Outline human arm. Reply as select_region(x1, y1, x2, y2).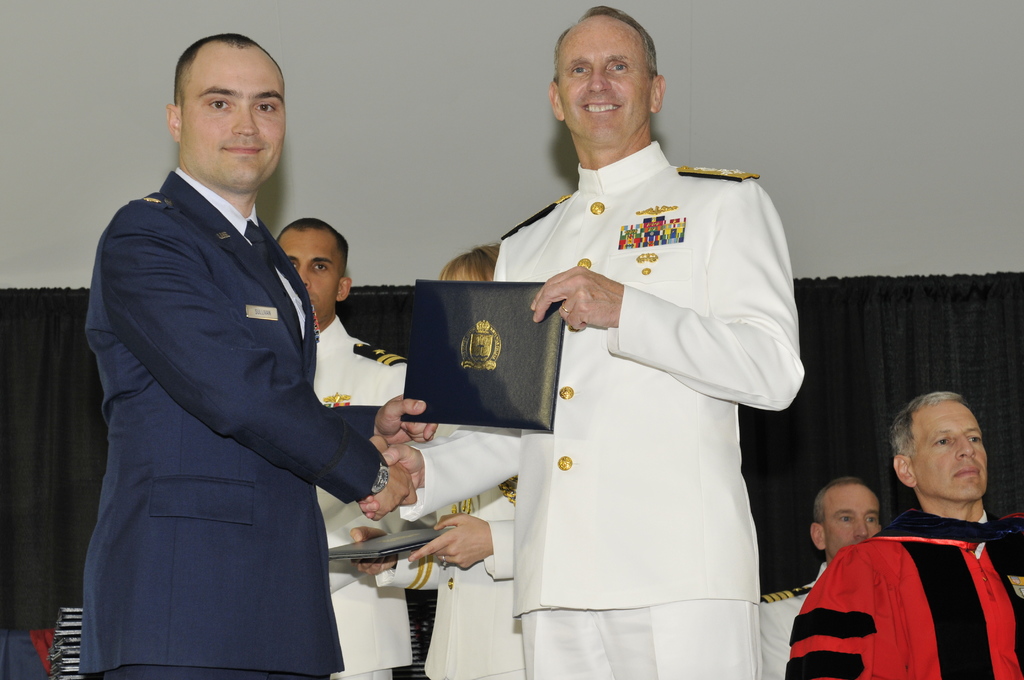
select_region(532, 182, 803, 406).
